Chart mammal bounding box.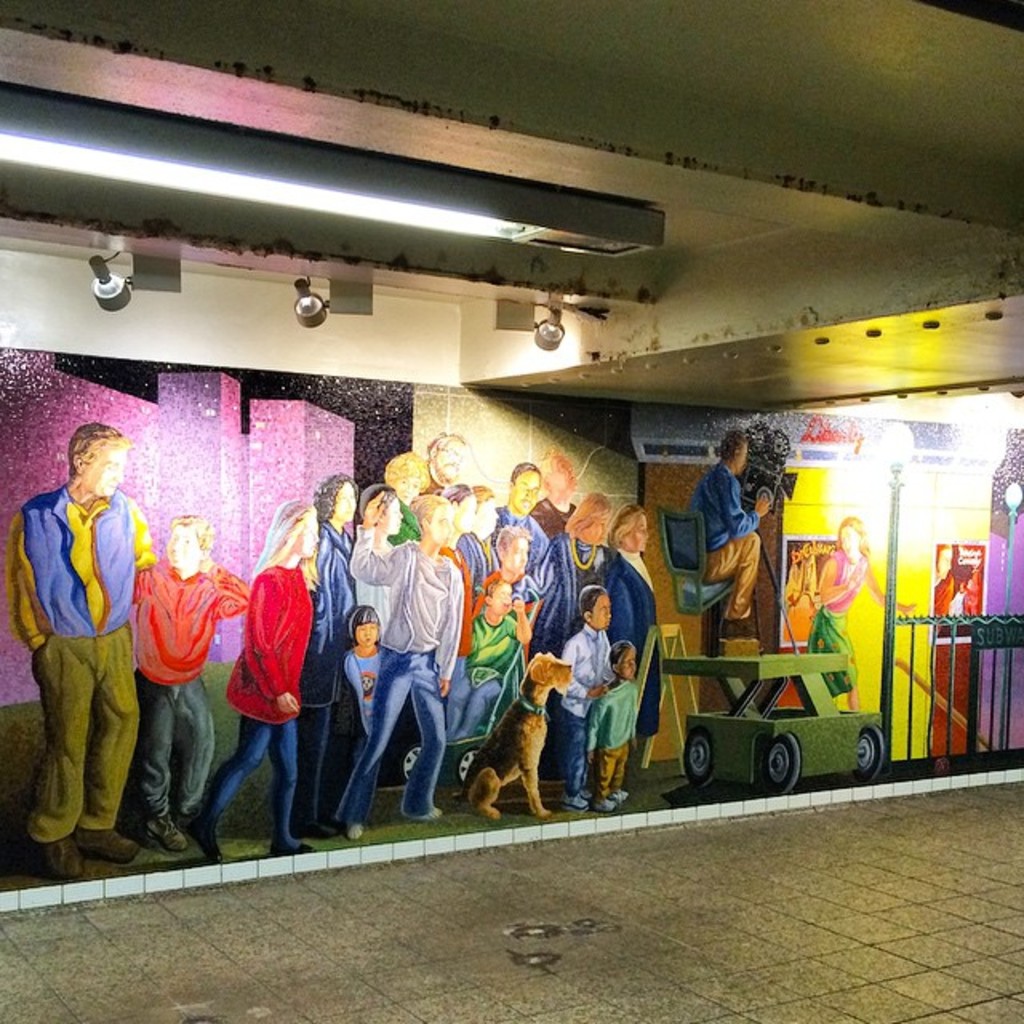
Charted: left=382, top=451, right=430, bottom=542.
